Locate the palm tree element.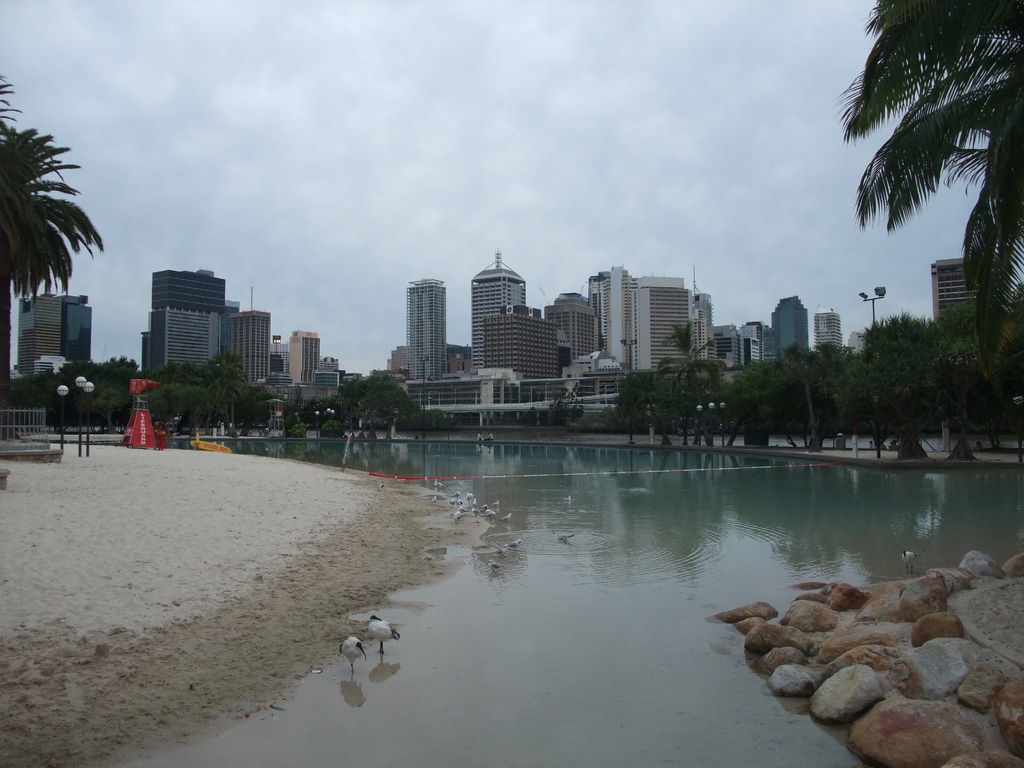
Element bbox: (0, 74, 104, 476).
